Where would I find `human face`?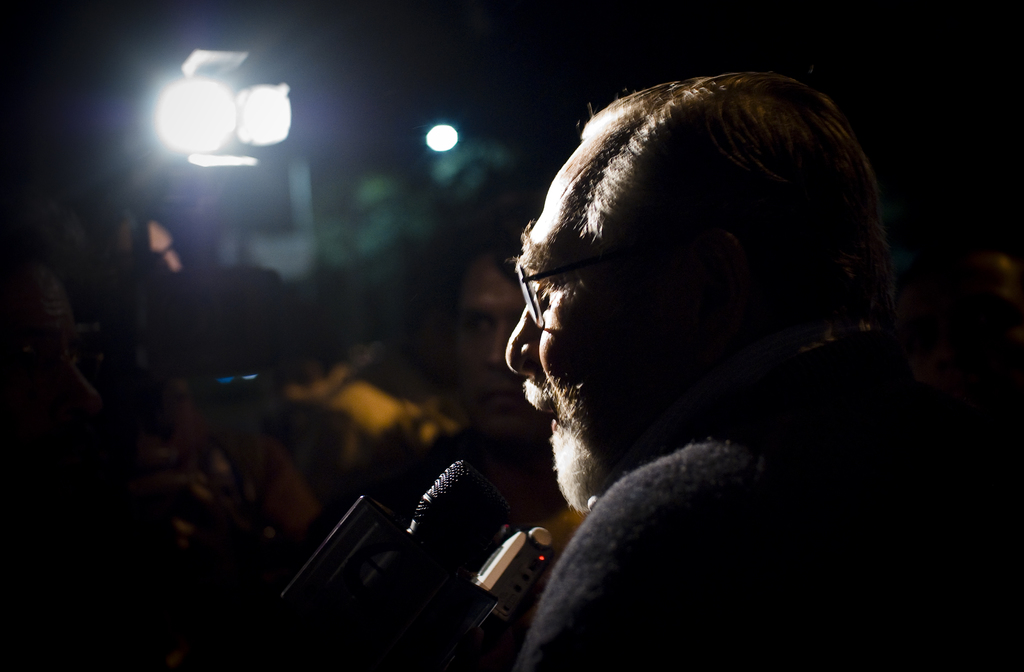
At [509, 151, 663, 515].
